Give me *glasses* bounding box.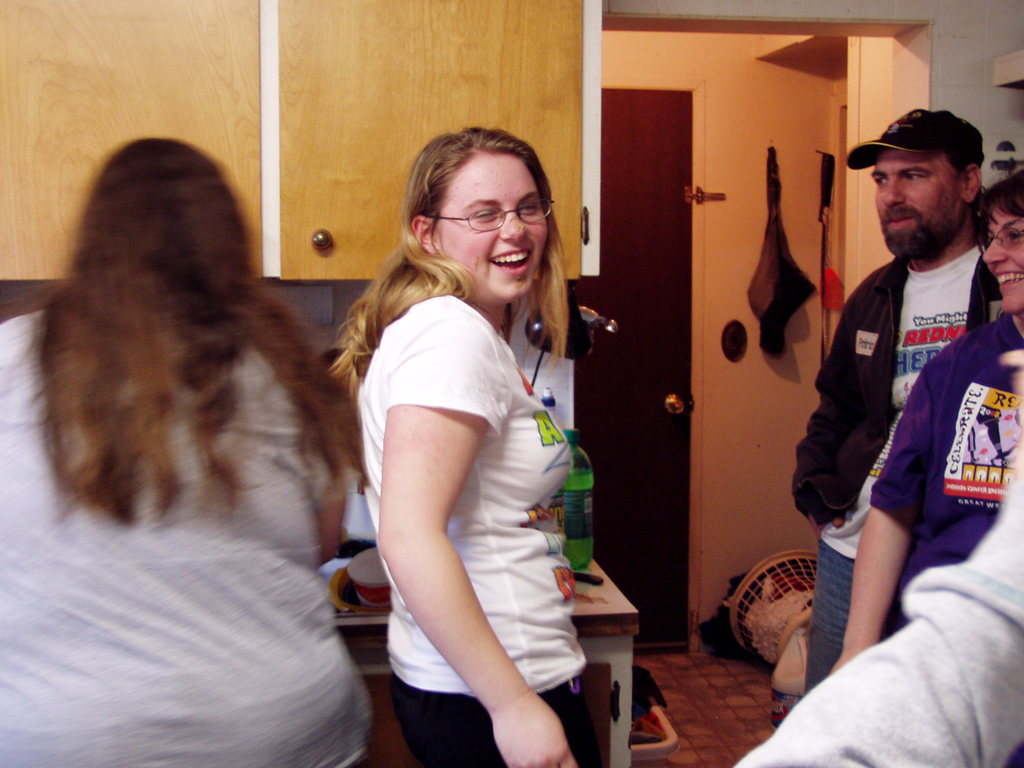
bbox(428, 192, 563, 240).
